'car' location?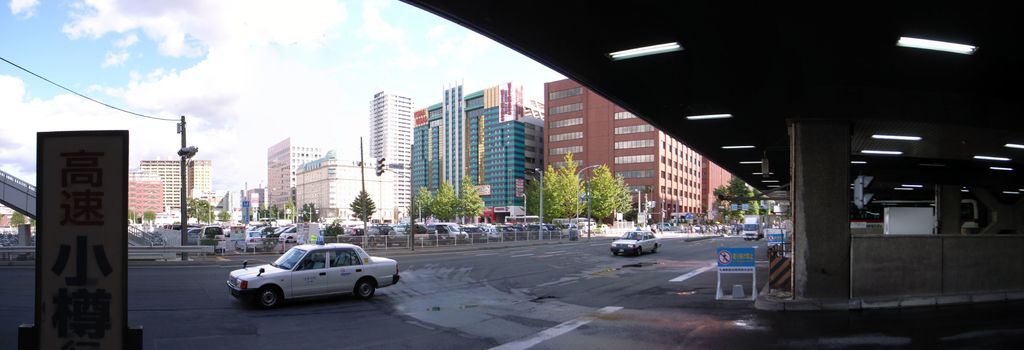
<bbox>610, 227, 658, 256</bbox>
